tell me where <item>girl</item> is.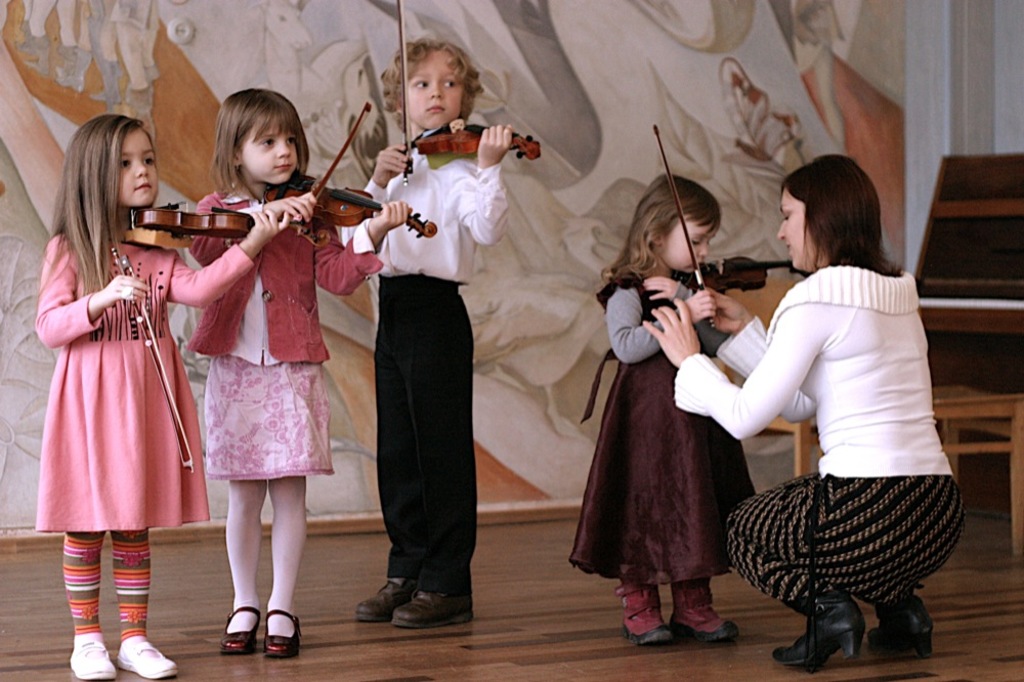
<item>girl</item> is at l=185, t=89, r=381, b=625.
